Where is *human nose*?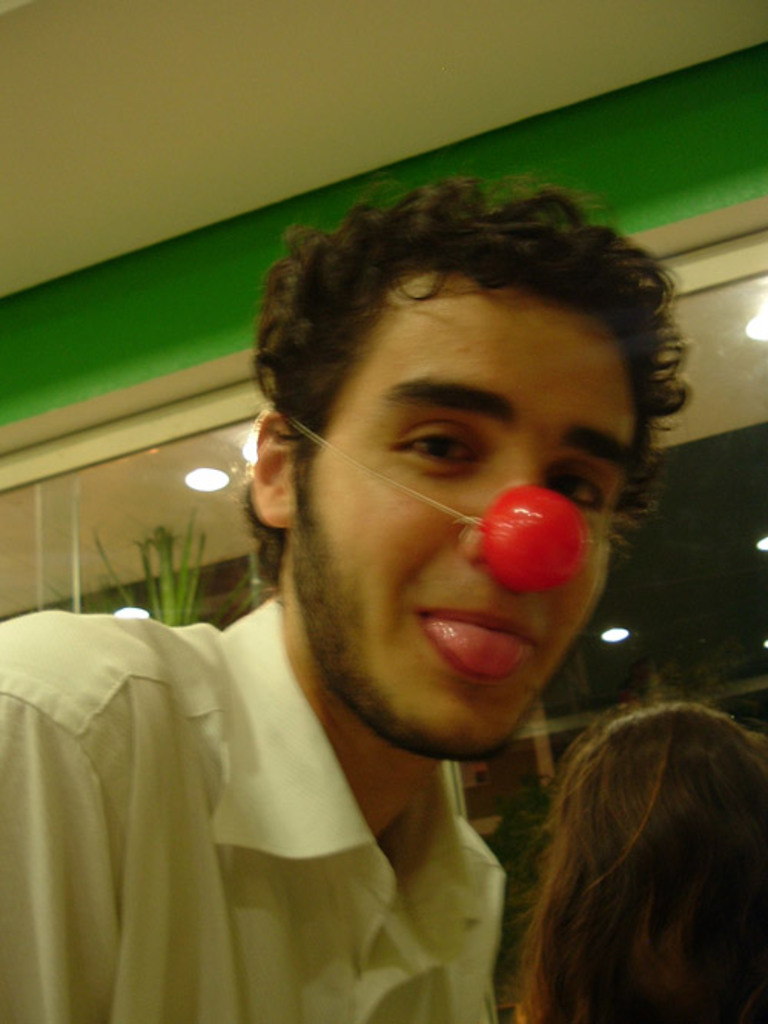
456,453,573,585.
